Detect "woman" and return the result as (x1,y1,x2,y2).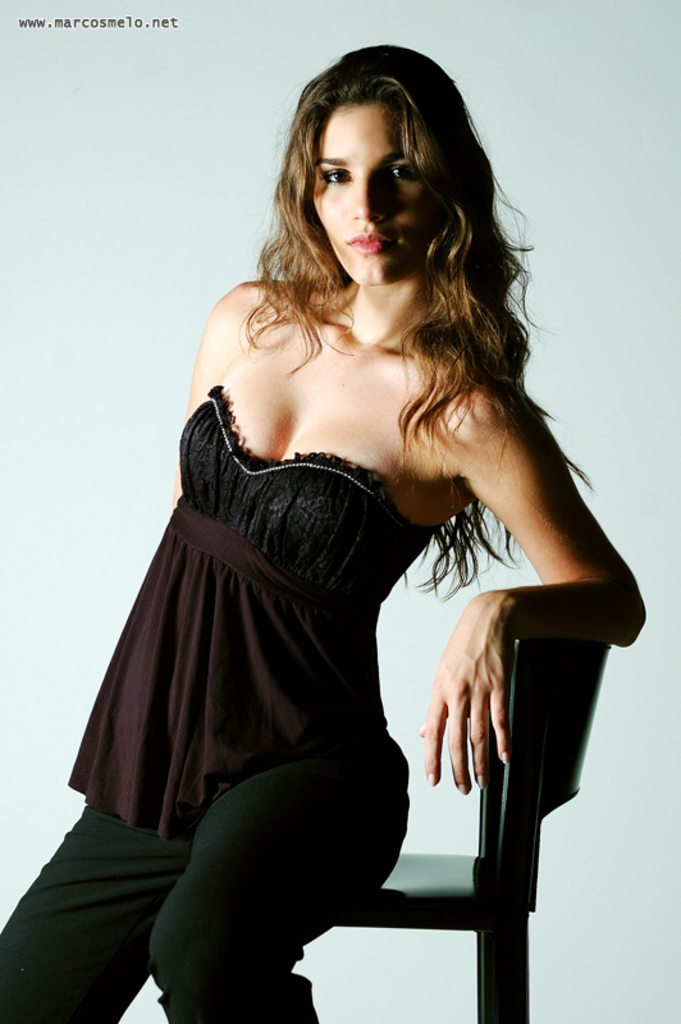
(0,38,648,1023).
